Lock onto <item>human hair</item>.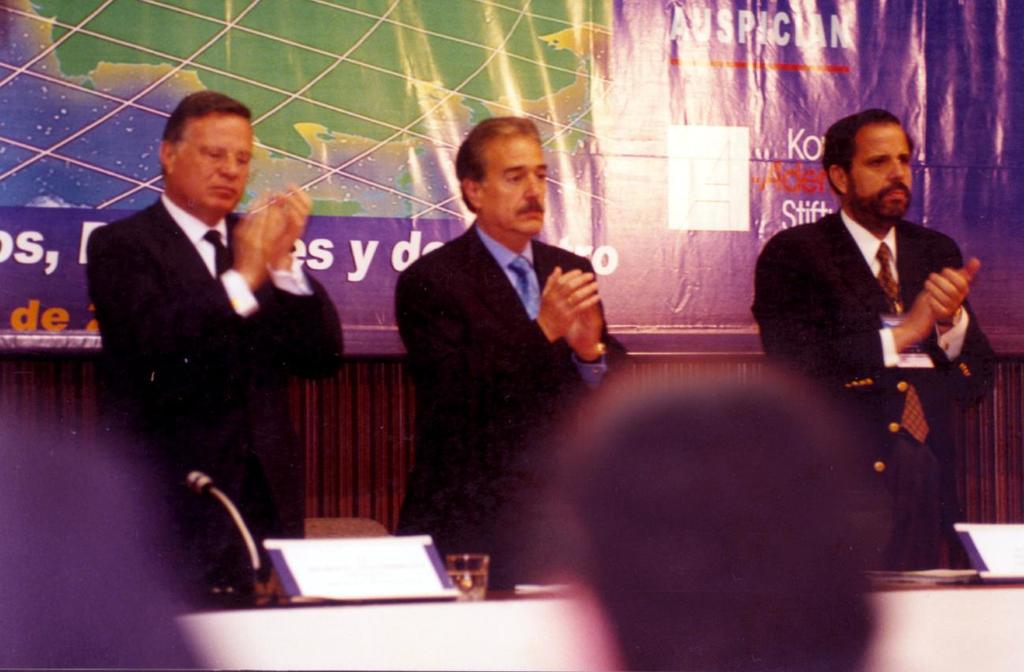
Locked: [x1=820, y1=109, x2=903, y2=194].
